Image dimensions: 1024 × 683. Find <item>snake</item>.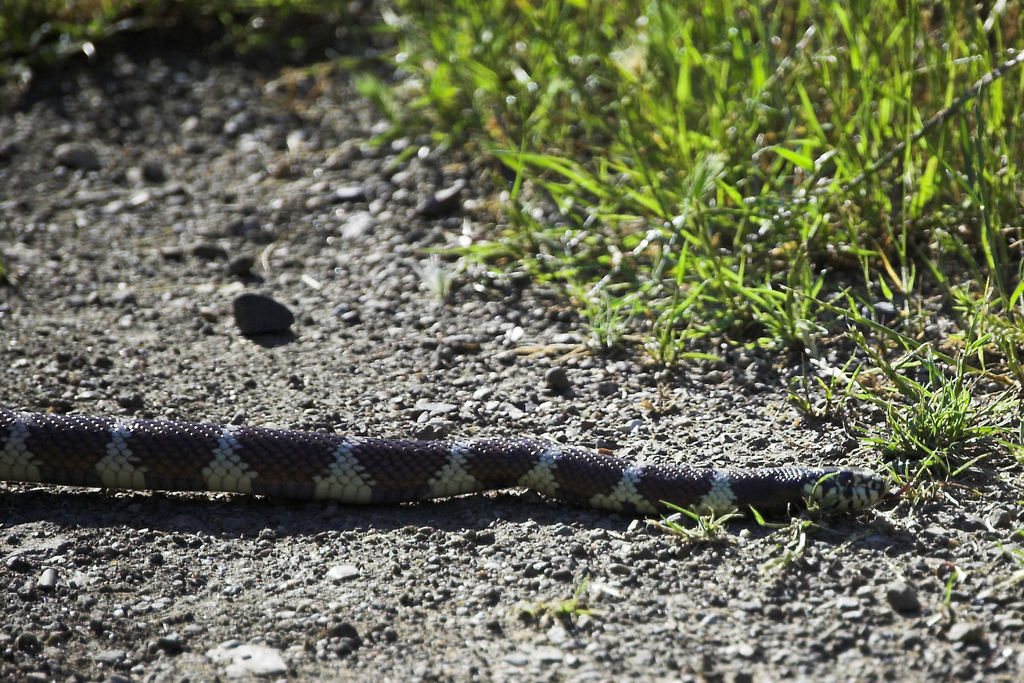
0 409 886 513.
